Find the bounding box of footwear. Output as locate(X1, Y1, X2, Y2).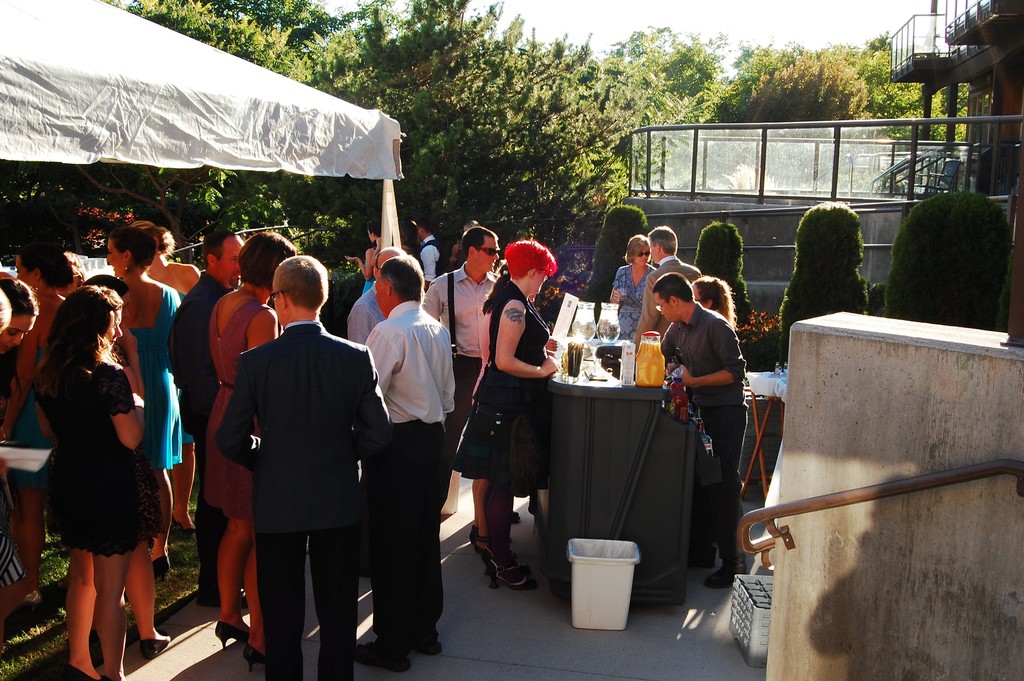
locate(513, 507, 525, 525).
